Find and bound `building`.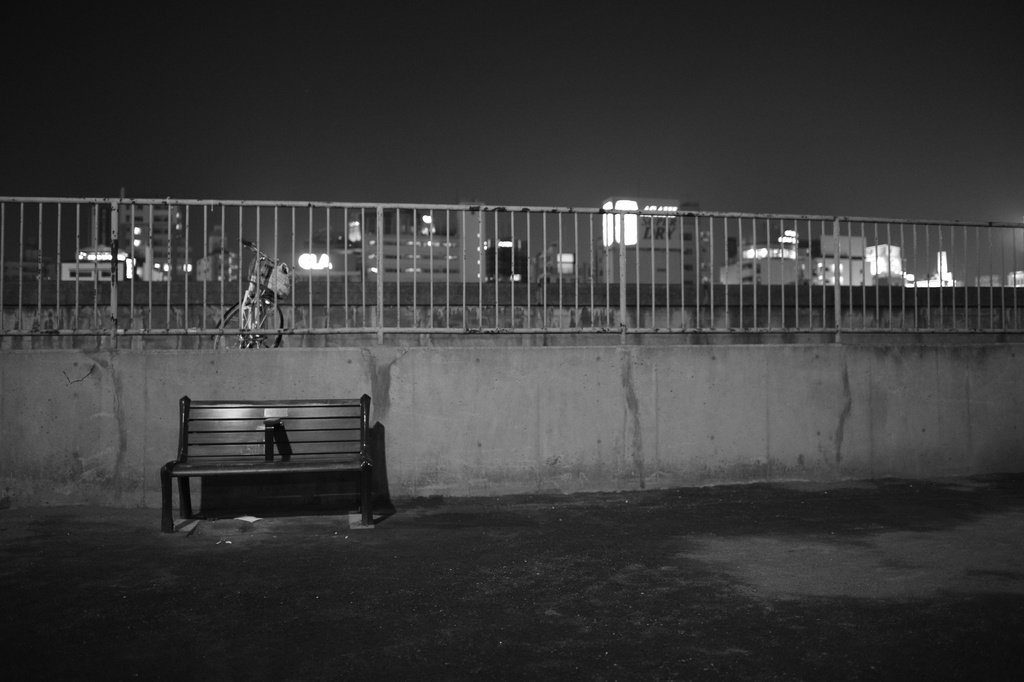
Bound: box=[358, 203, 492, 277].
